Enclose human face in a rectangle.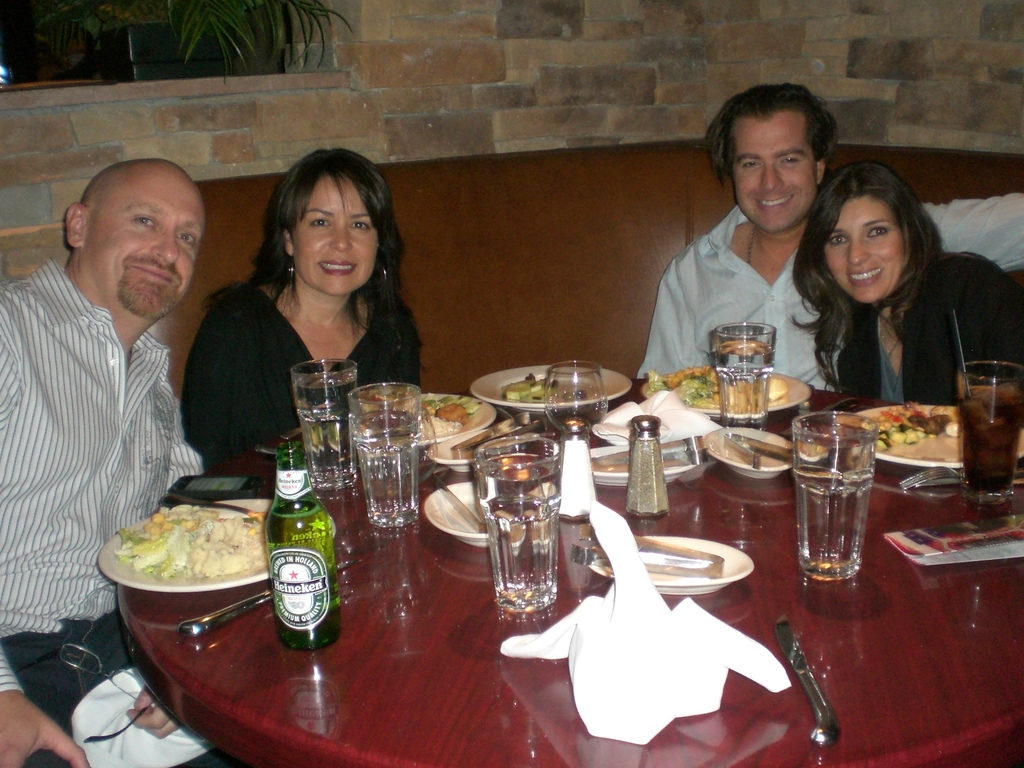
<bbox>812, 198, 903, 305</bbox>.
